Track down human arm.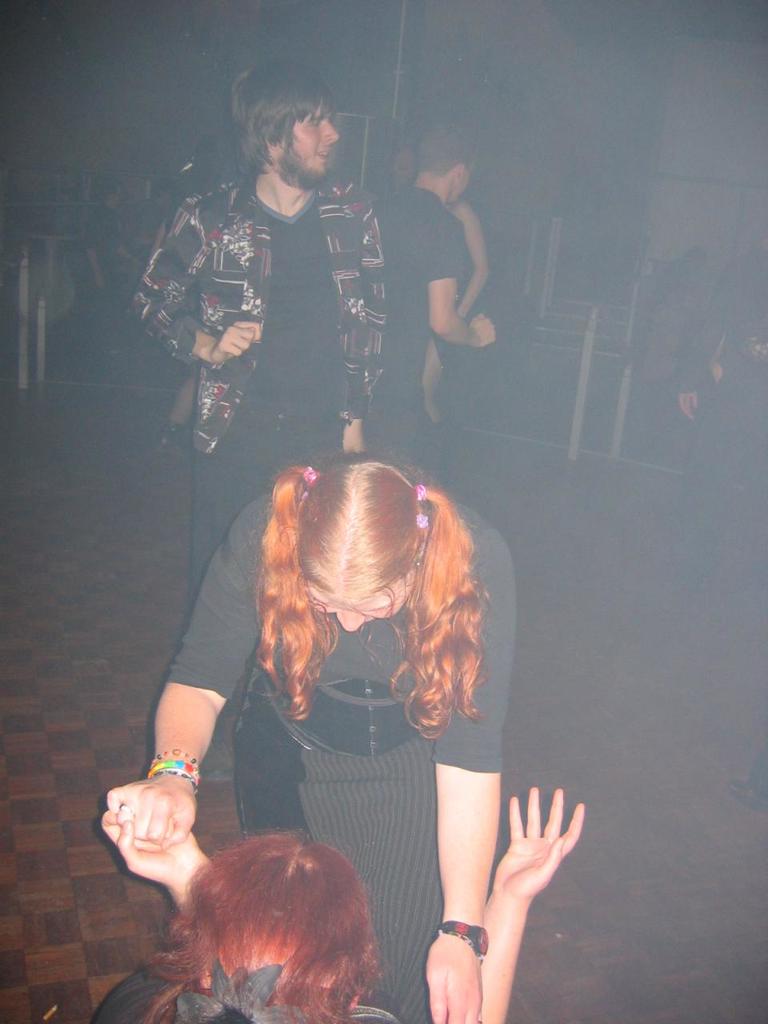
Tracked to 94:800:217:913.
